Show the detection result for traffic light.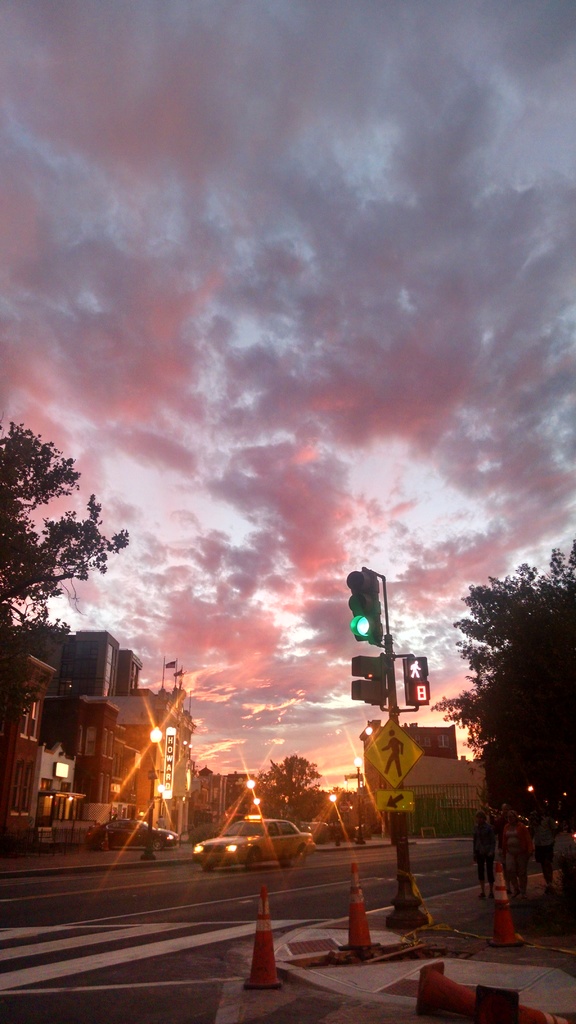
bbox=(344, 563, 387, 644).
